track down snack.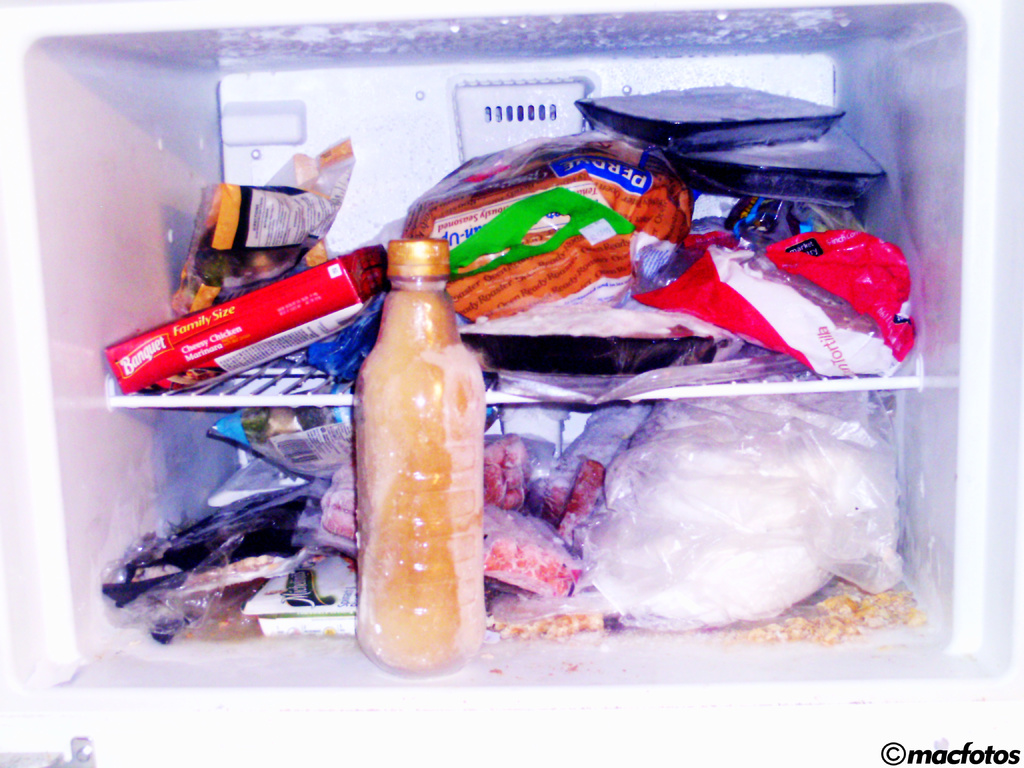
Tracked to 116 234 378 388.
